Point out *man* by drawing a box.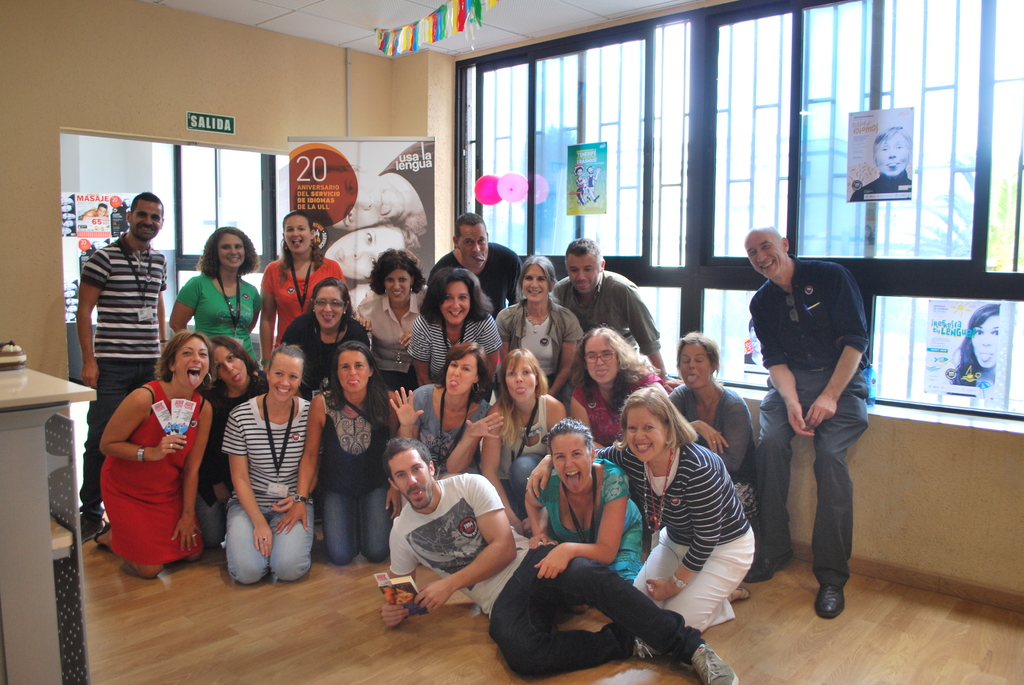
[73, 193, 168, 548].
